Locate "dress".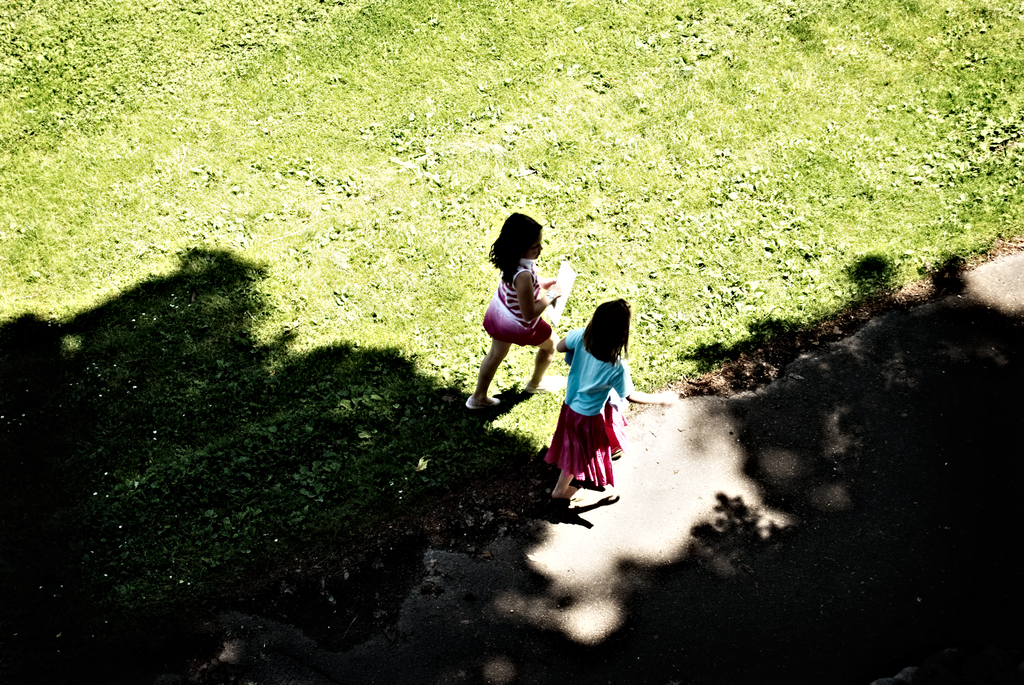
Bounding box: bbox(479, 260, 556, 345).
